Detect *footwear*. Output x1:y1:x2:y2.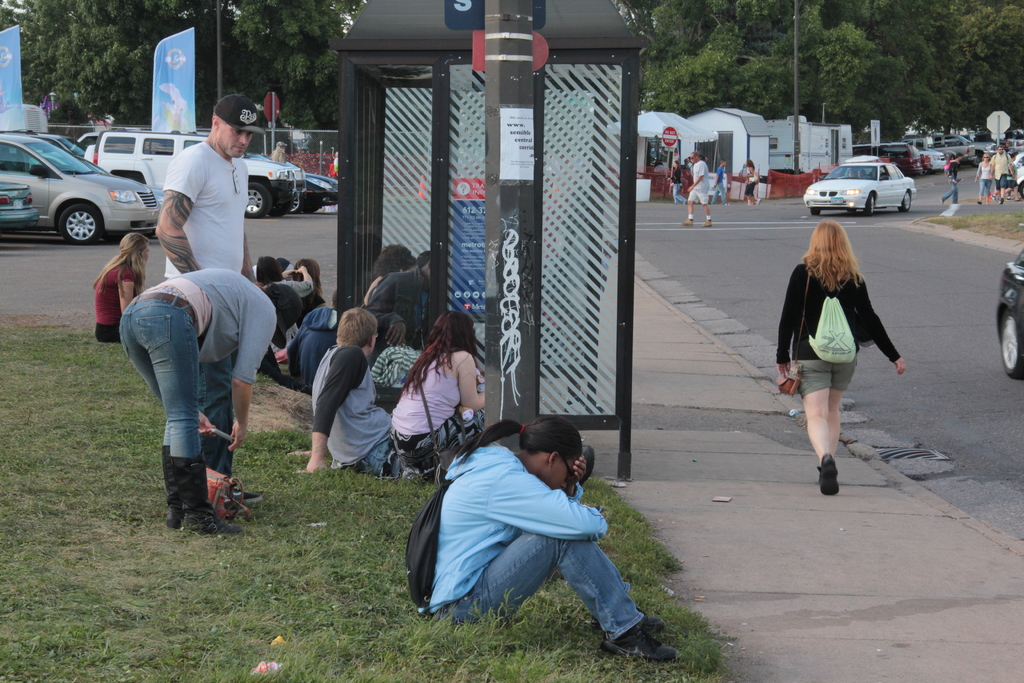
977:197:983:207.
